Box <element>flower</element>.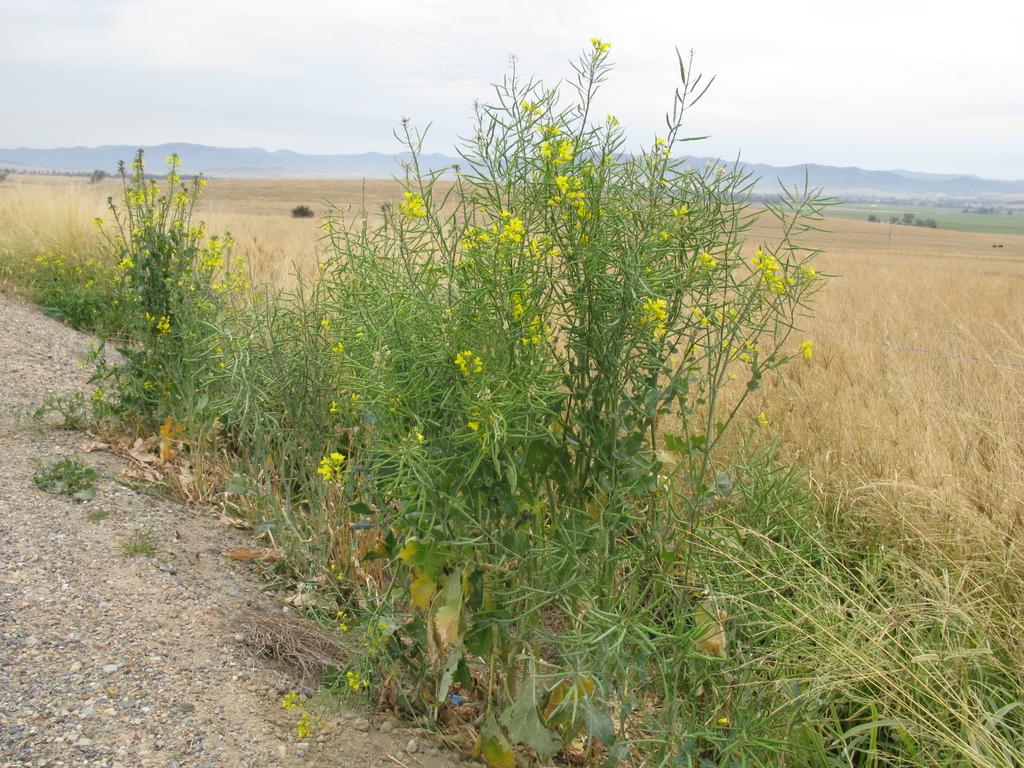
rect(472, 420, 485, 435).
